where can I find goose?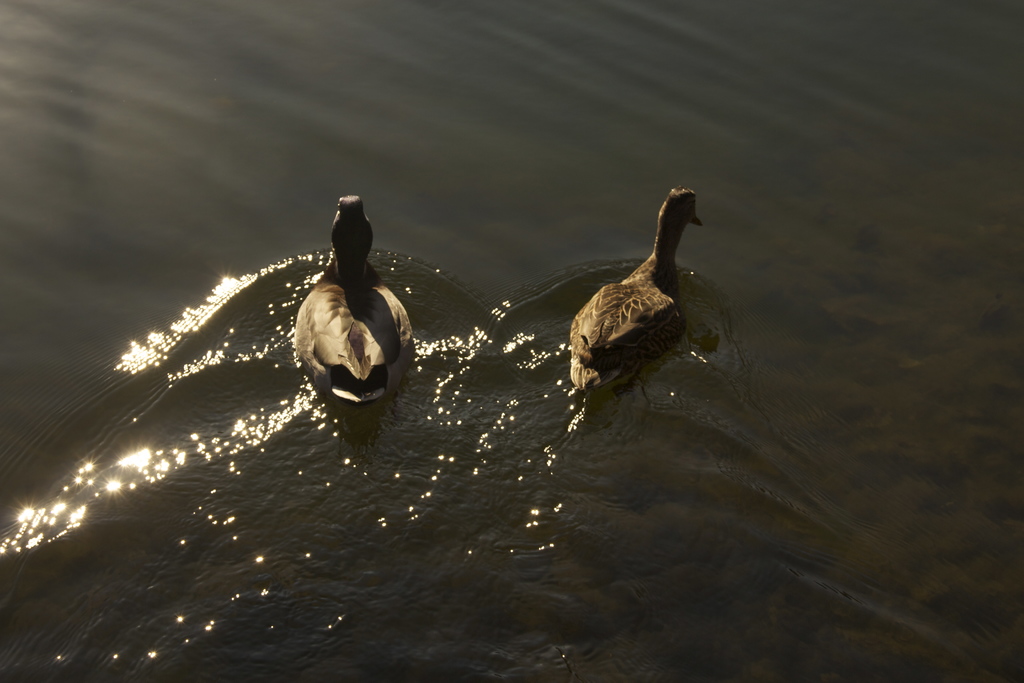
You can find it at rect(566, 186, 708, 392).
